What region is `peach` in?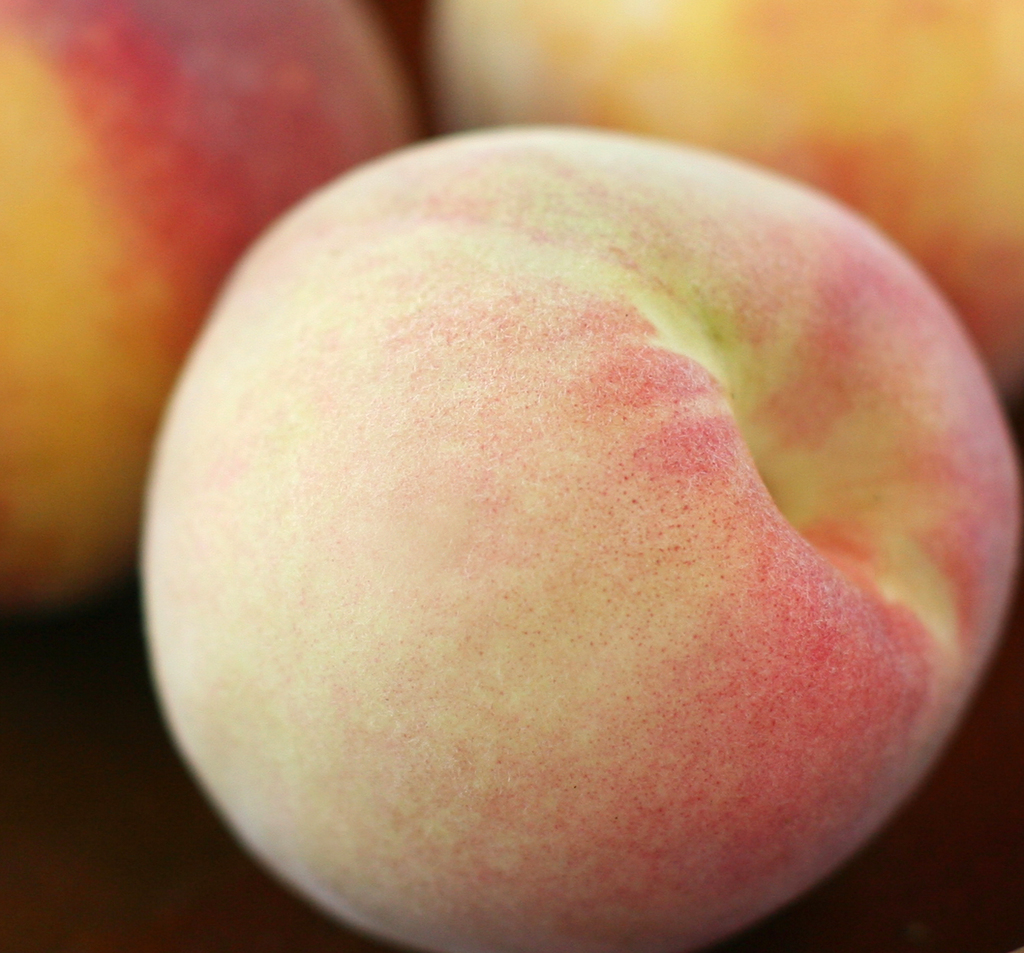
Rect(132, 123, 1023, 952).
